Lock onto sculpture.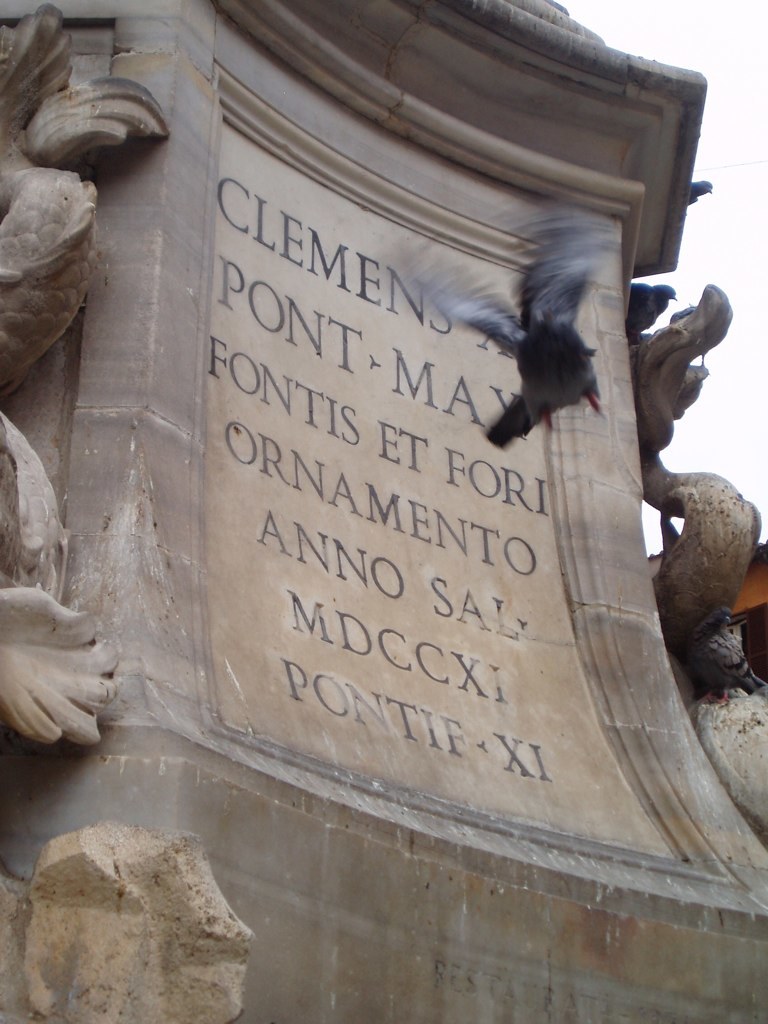
Locked: pyautogui.locateOnScreen(0, 1, 175, 753).
